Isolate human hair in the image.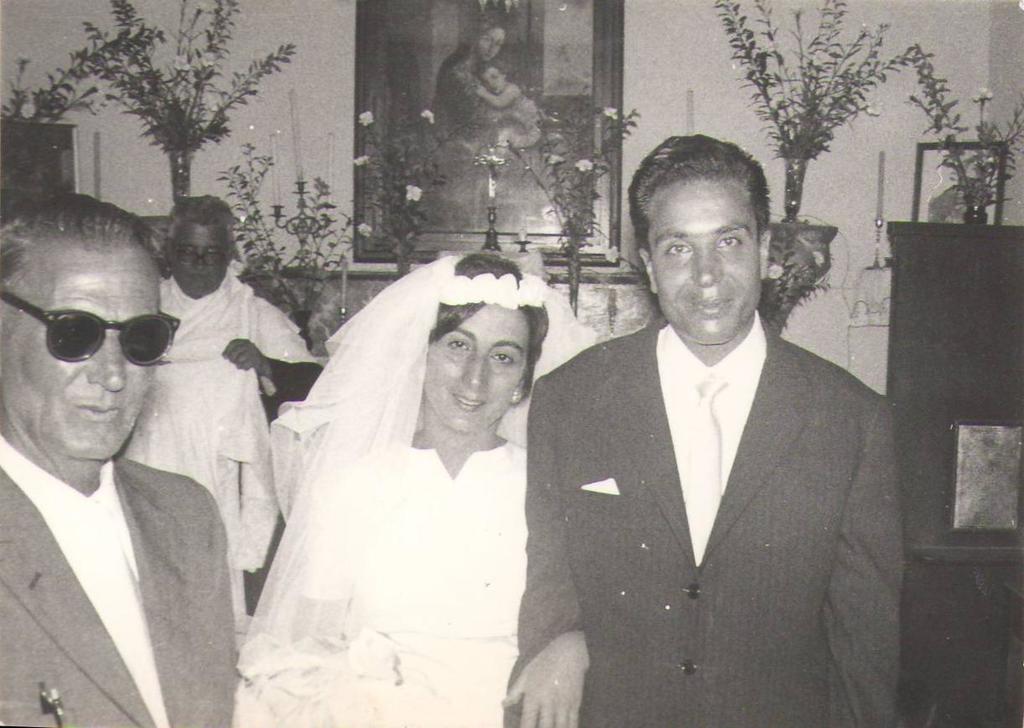
Isolated region: (635, 137, 759, 259).
